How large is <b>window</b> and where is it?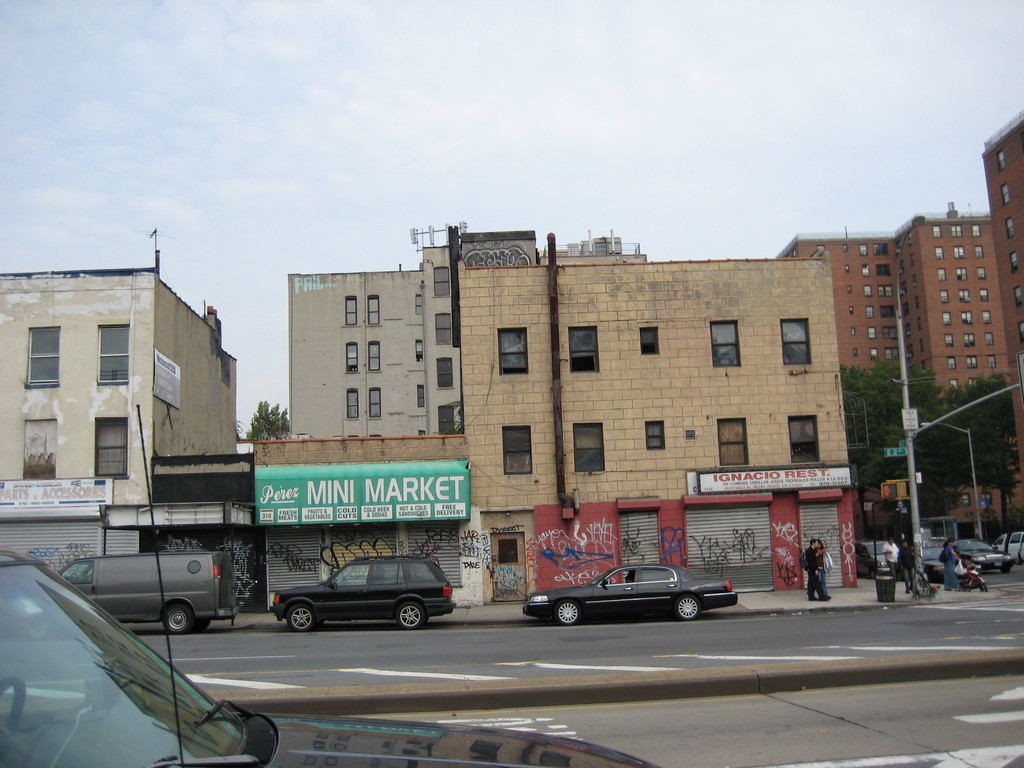
Bounding box: box(439, 404, 455, 436).
